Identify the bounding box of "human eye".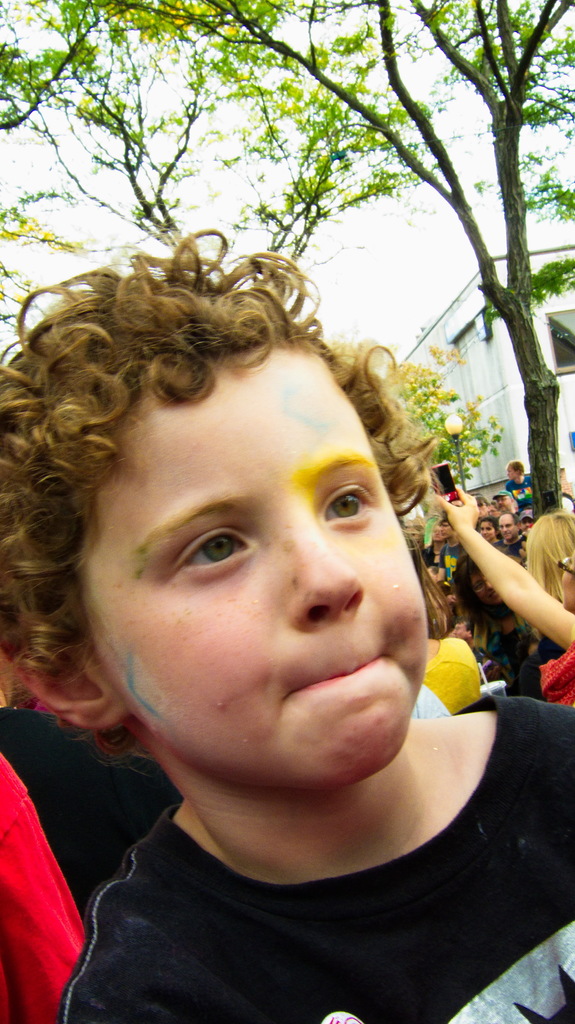
<bbox>176, 526, 255, 580</bbox>.
